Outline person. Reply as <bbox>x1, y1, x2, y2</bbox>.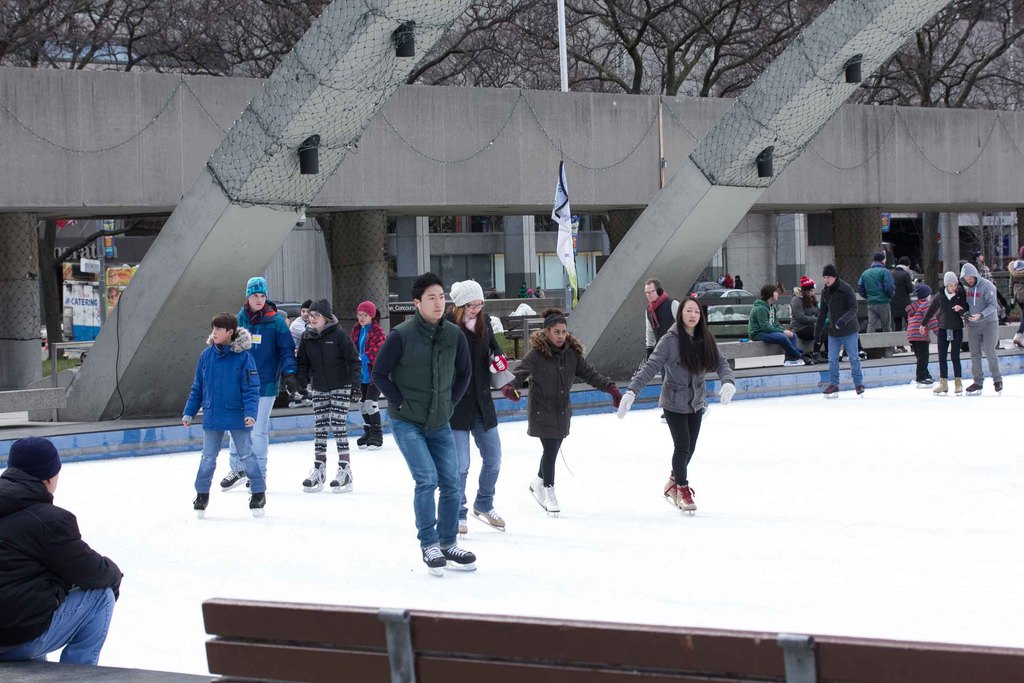
<bbox>653, 285, 734, 522</bbox>.
